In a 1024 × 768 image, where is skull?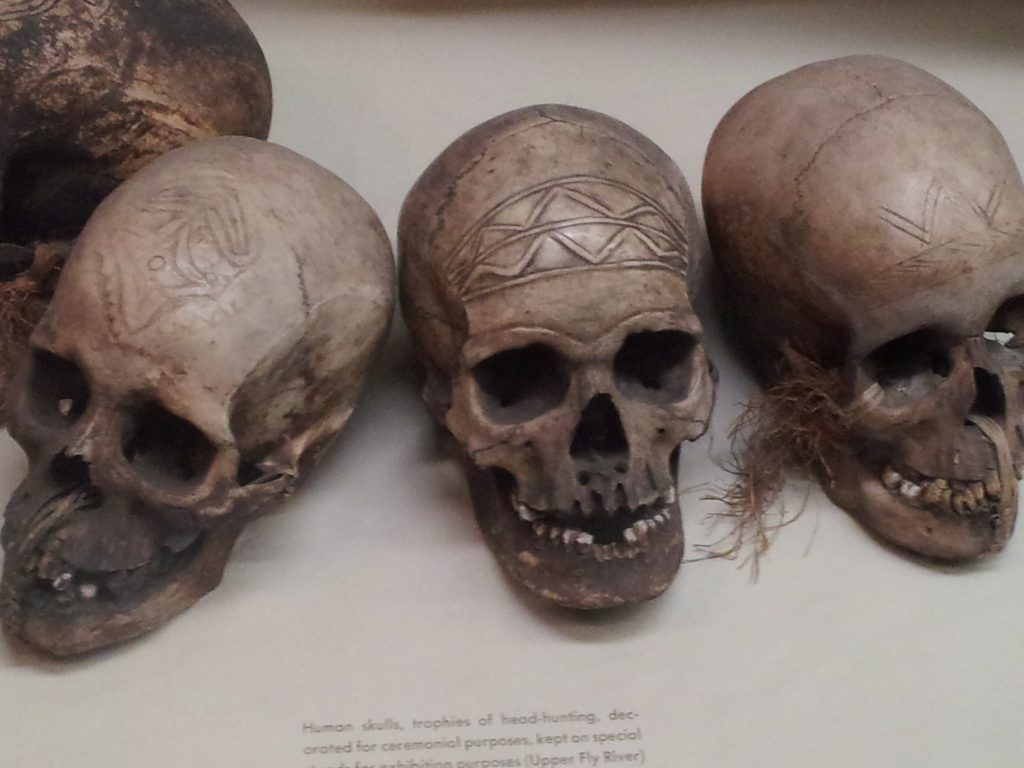
(701,56,1023,560).
